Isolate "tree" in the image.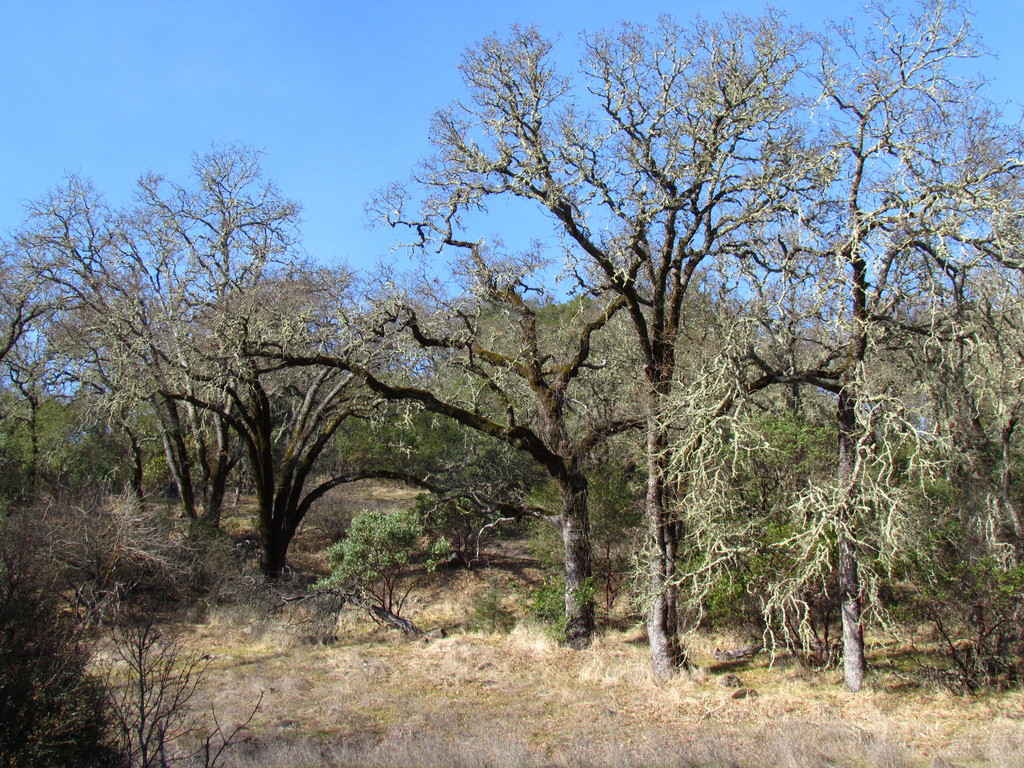
Isolated region: 161:173:317:523.
